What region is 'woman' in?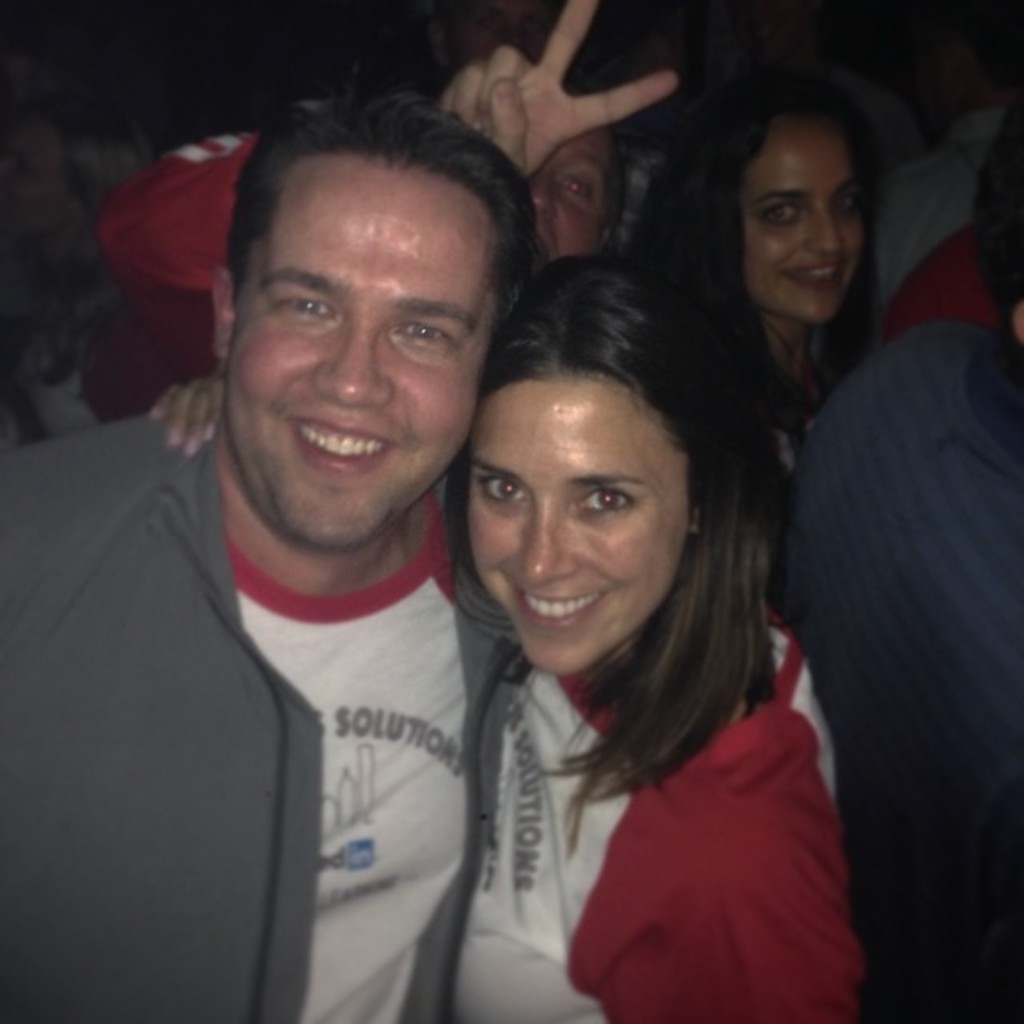
{"left": 638, "top": 72, "right": 862, "bottom": 512}.
